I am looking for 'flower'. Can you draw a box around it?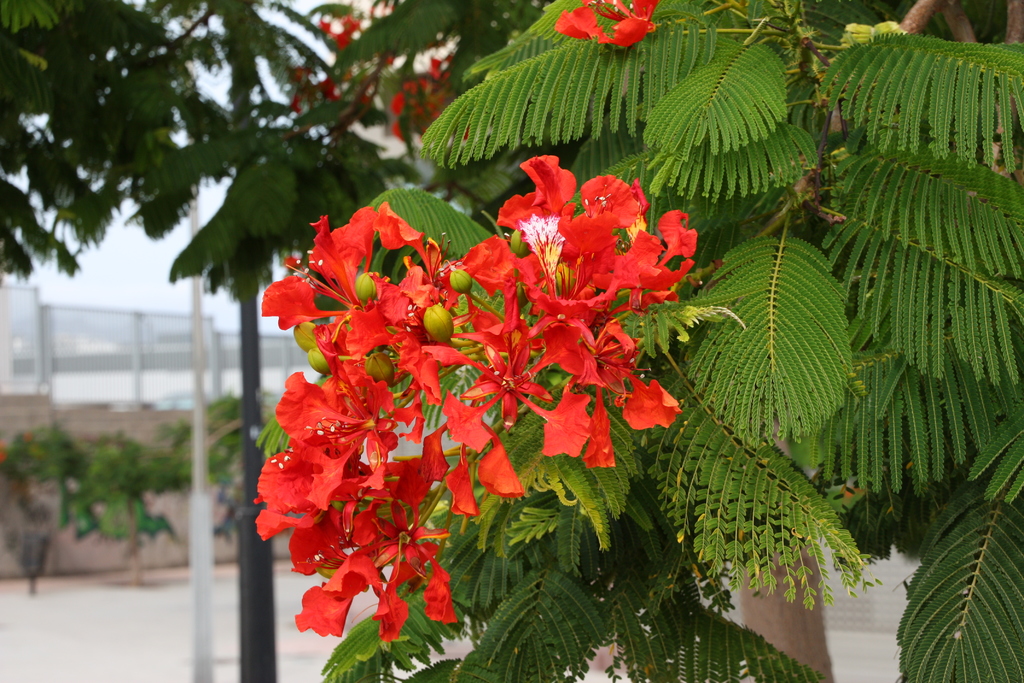
Sure, the bounding box is {"x1": 551, "y1": 0, "x2": 656, "y2": 53}.
